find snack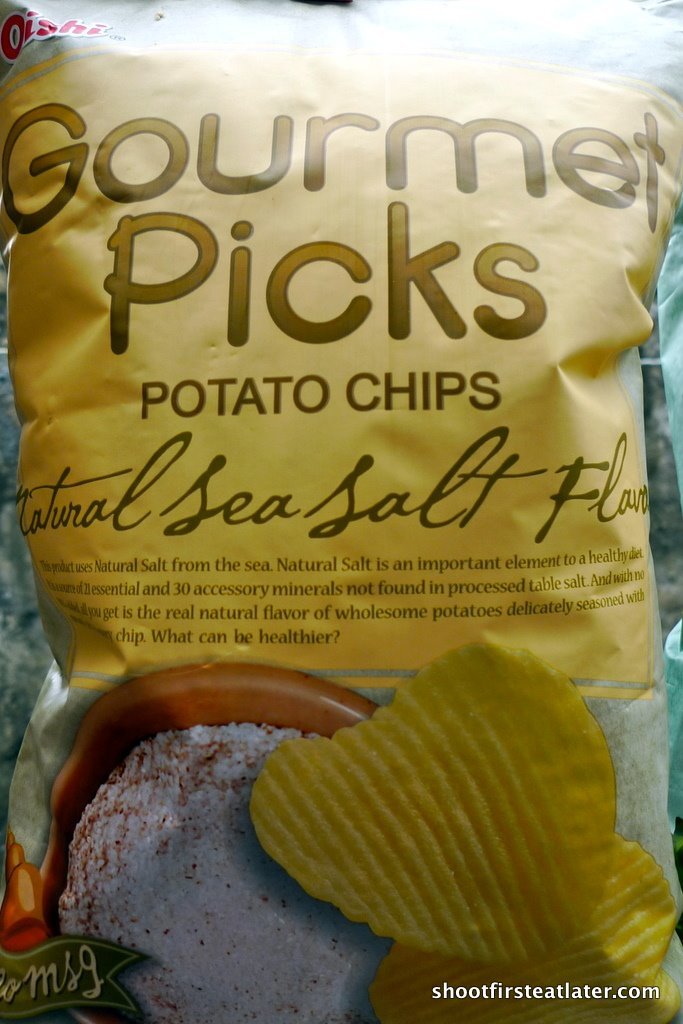
bbox=[225, 647, 677, 984]
